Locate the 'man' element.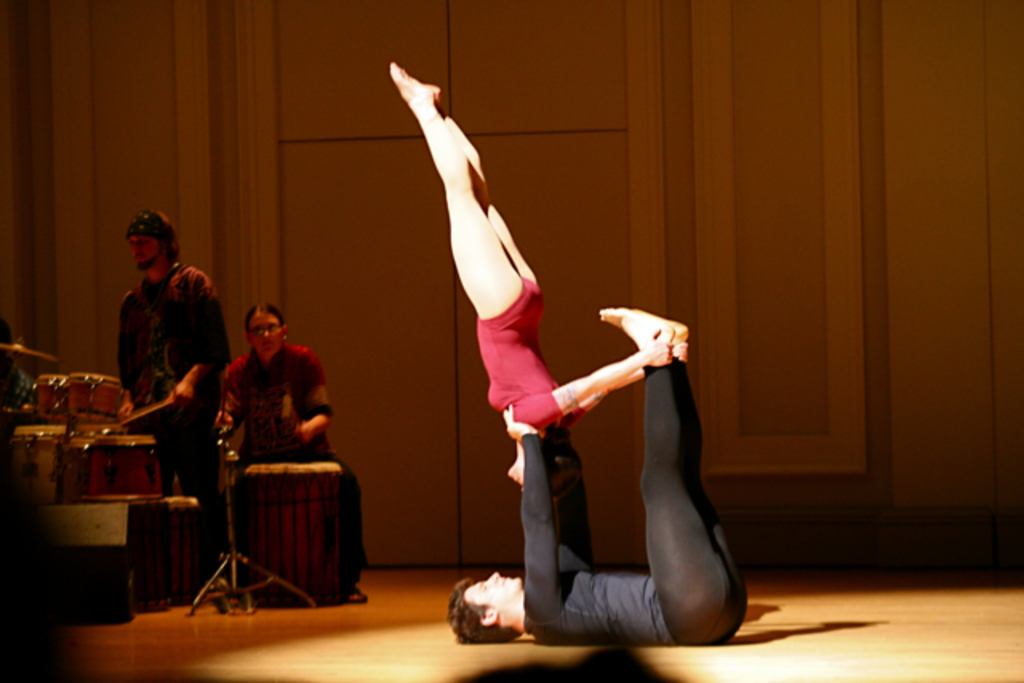
Element bbox: detection(442, 306, 747, 646).
